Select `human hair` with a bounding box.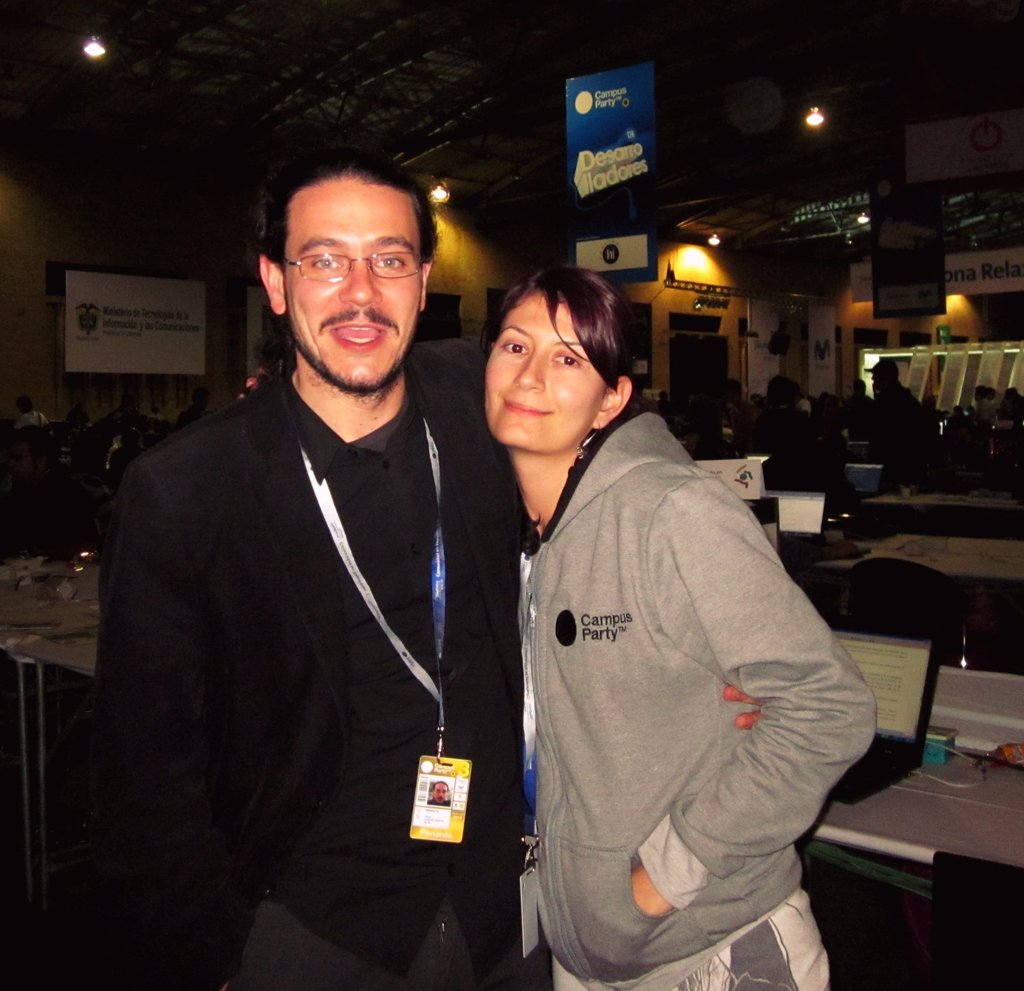
region(258, 145, 441, 362).
